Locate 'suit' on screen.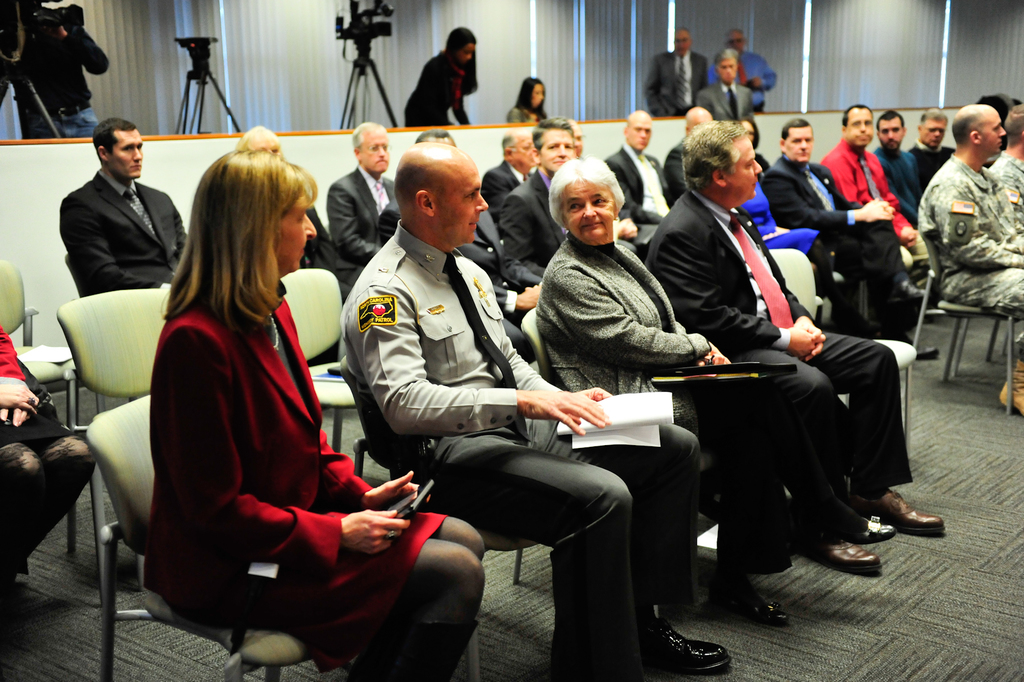
On screen at 148/295/443/673.
